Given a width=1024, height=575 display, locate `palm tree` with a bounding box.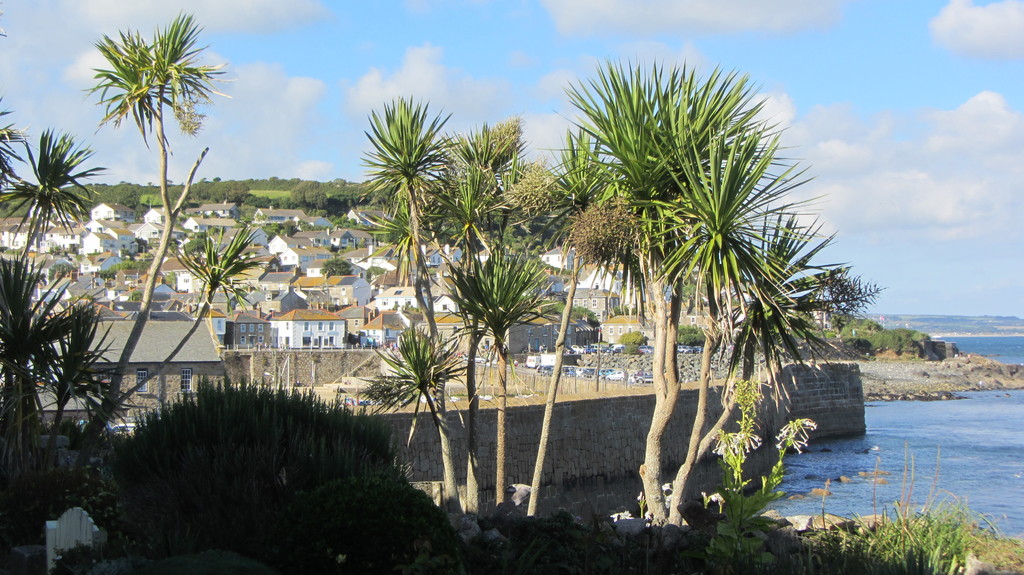
Located: 0/287/72/474.
